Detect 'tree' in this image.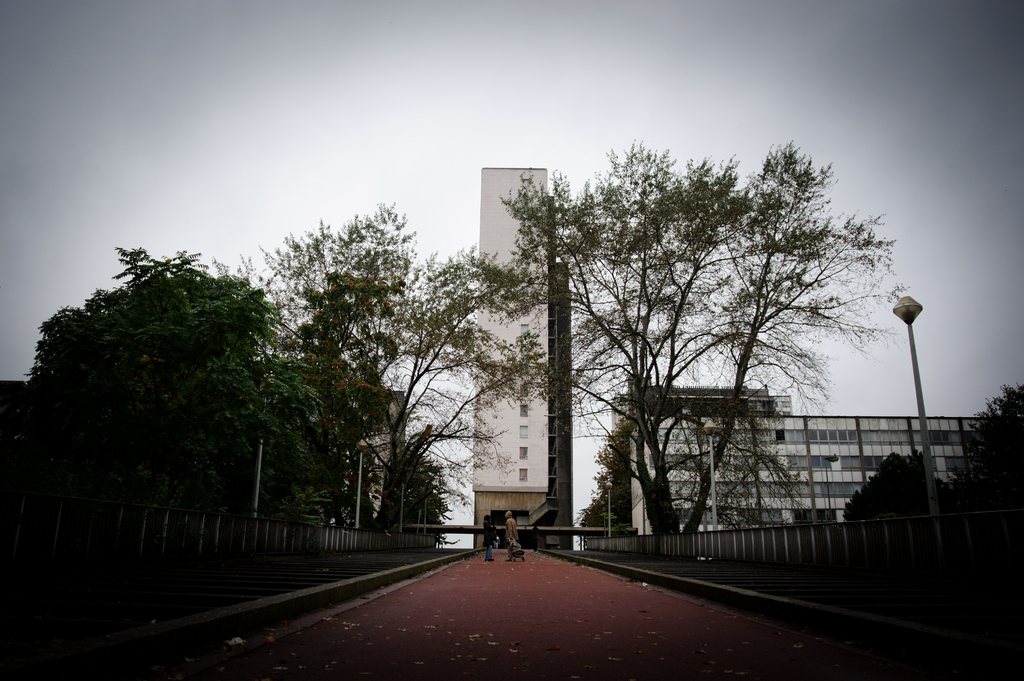
Detection: box=[948, 378, 1023, 540].
